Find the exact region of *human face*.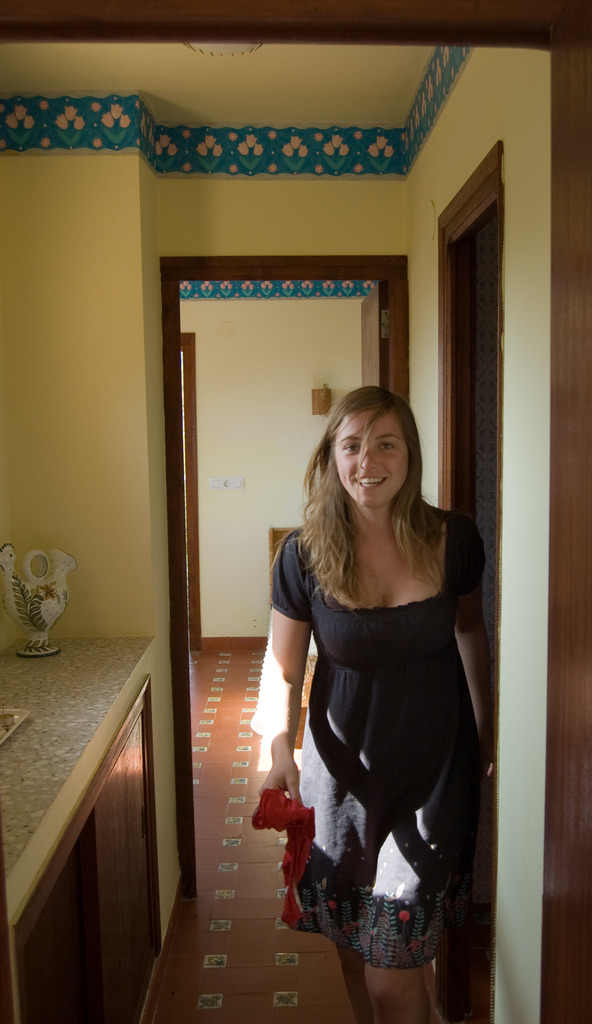
Exact region: (left=330, top=409, right=404, bottom=505).
